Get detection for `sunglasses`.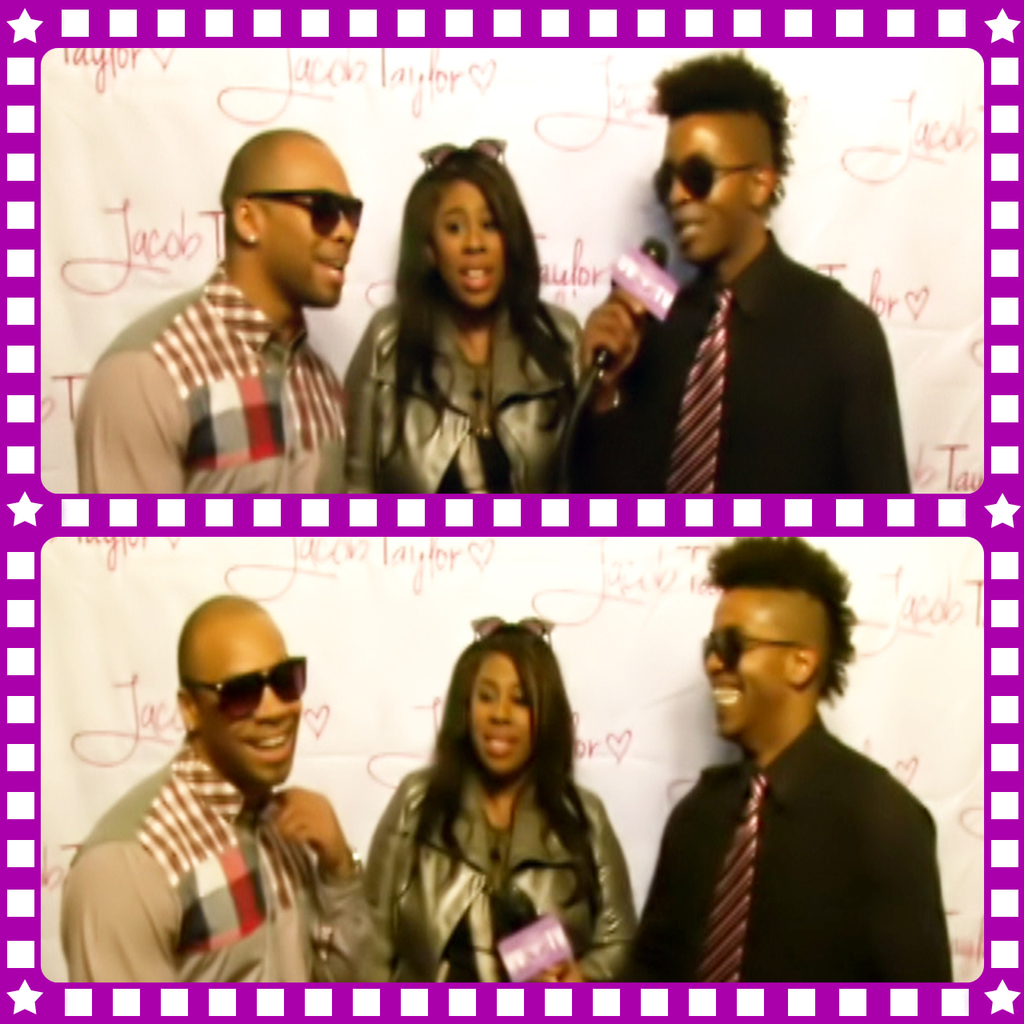
Detection: <bbox>656, 154, 758, 207</bbox>.
